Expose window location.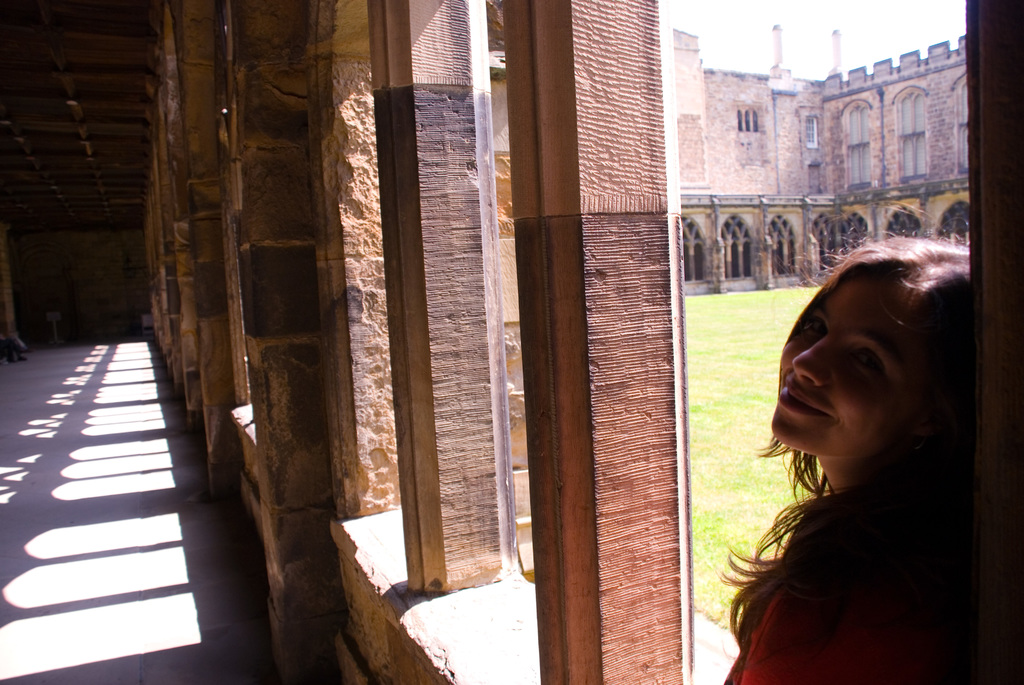
Exposed at bbox=[892, 89, 927, 184].
